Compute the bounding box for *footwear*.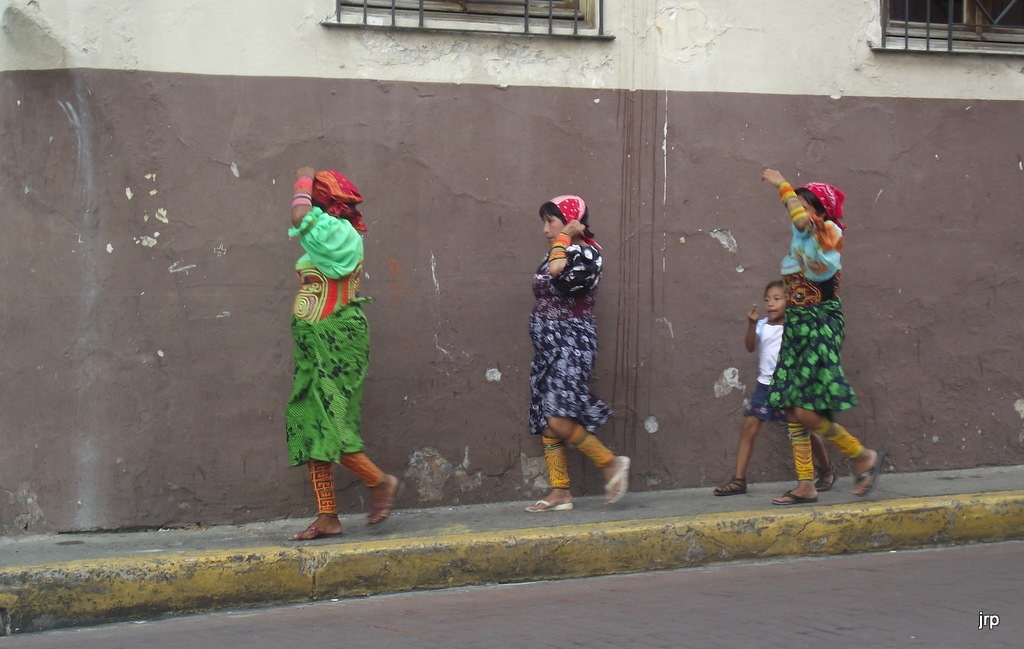
crop(520, 483, 584, 516).
